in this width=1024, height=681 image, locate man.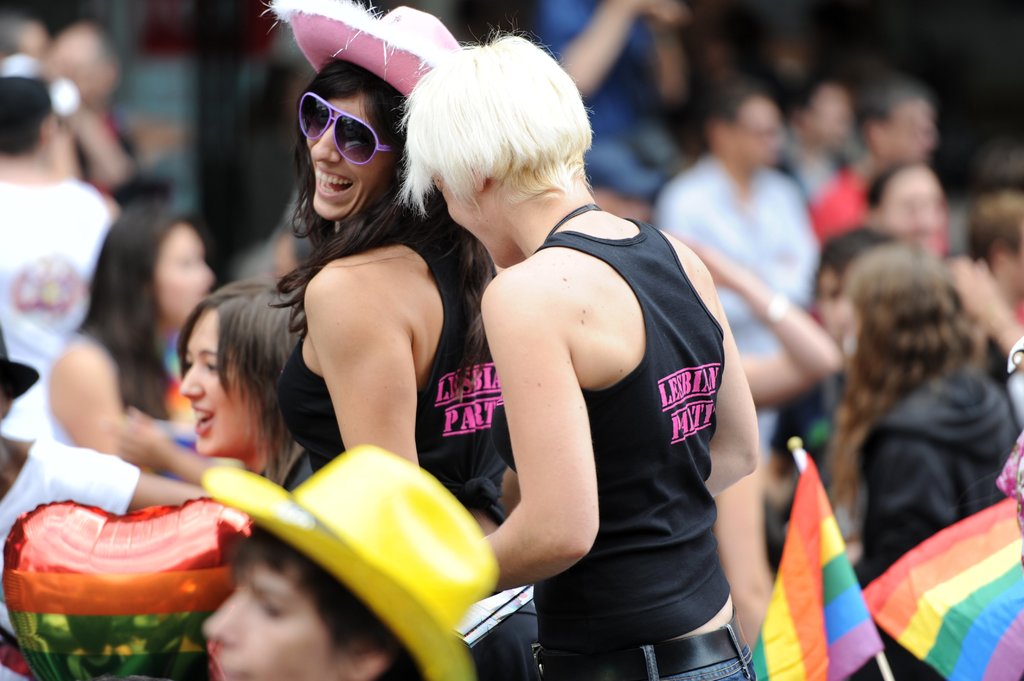
Bounding box: Rect(198, 444, 495, 680).
